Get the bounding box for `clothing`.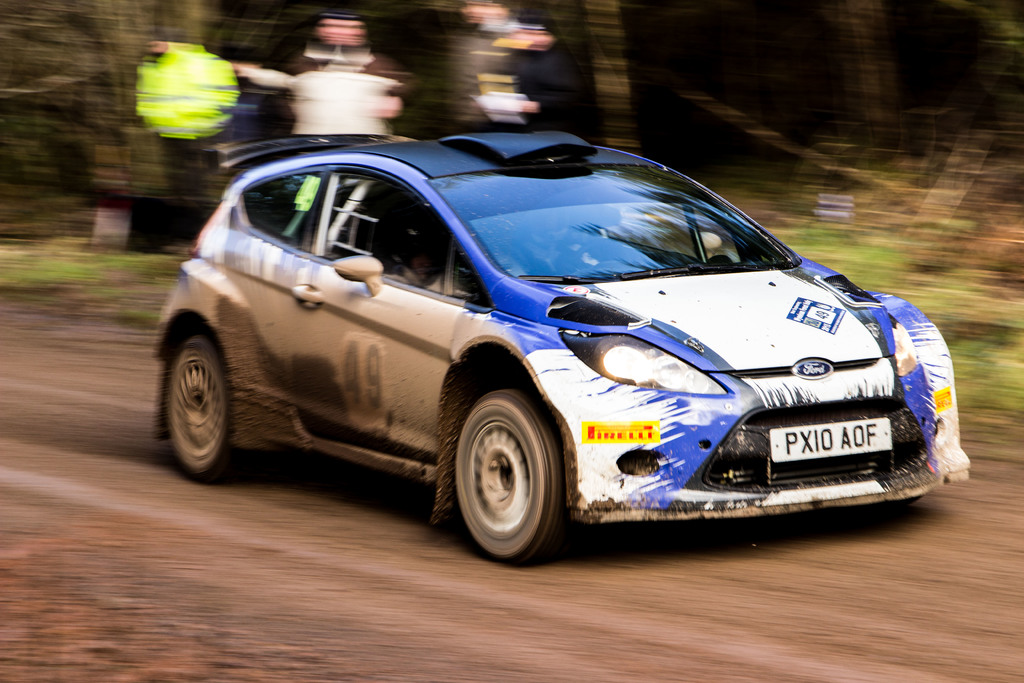
Rect(237, 40, 399, 146).
